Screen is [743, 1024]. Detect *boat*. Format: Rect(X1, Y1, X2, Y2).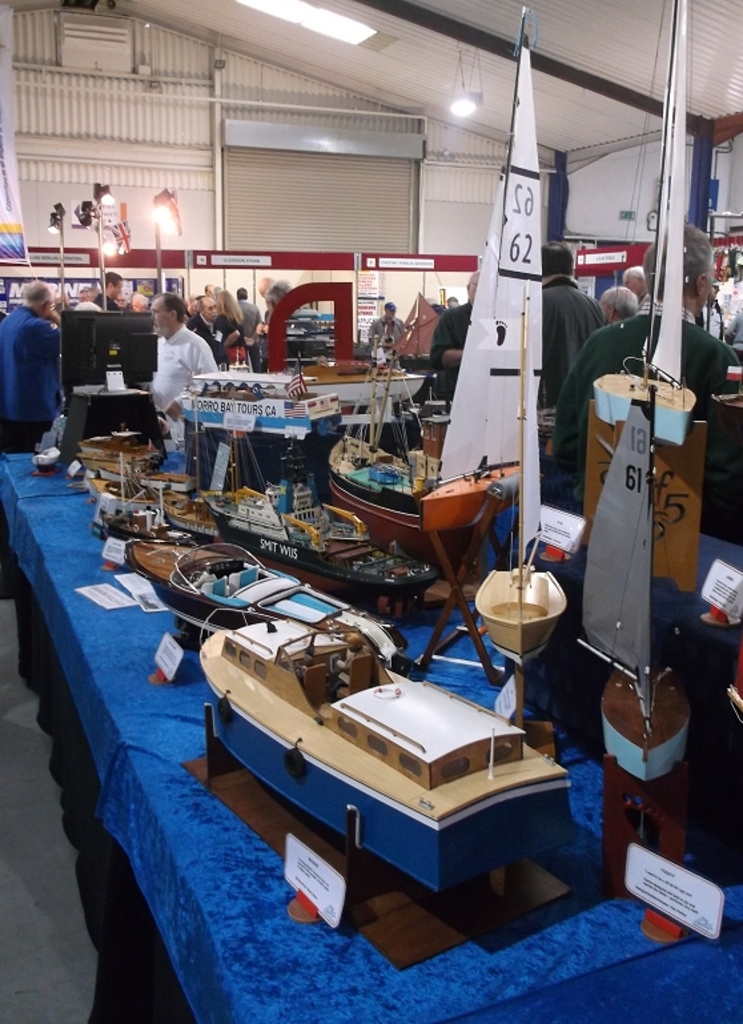
Rect(322, 334, 430, 551).
